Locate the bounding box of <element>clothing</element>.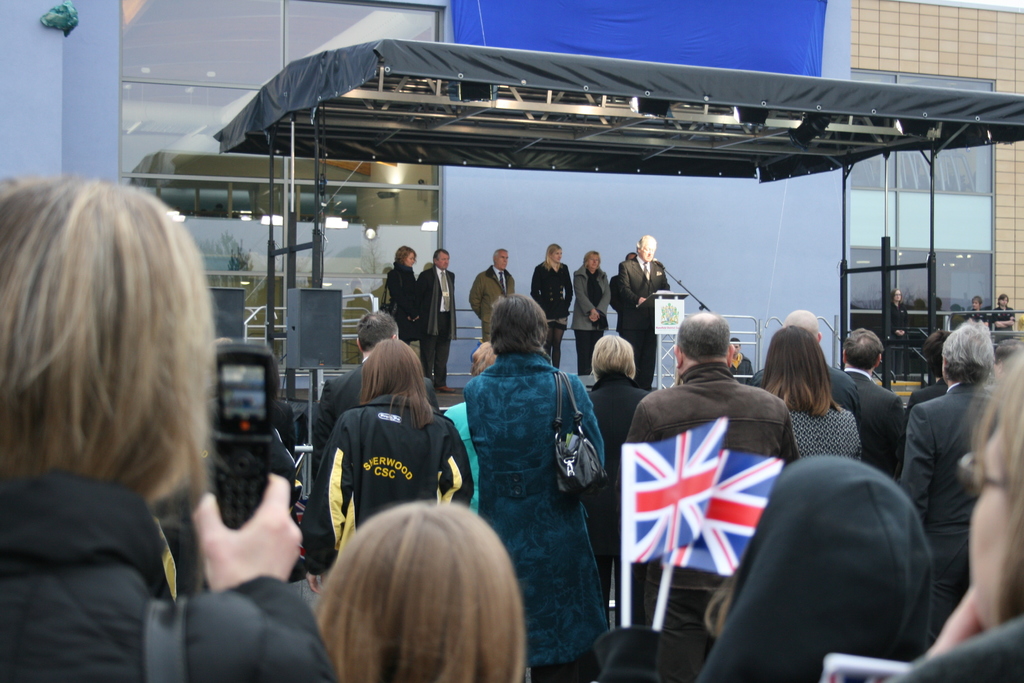
Bounding box: <region>596, 367, 648, 593</region>.
